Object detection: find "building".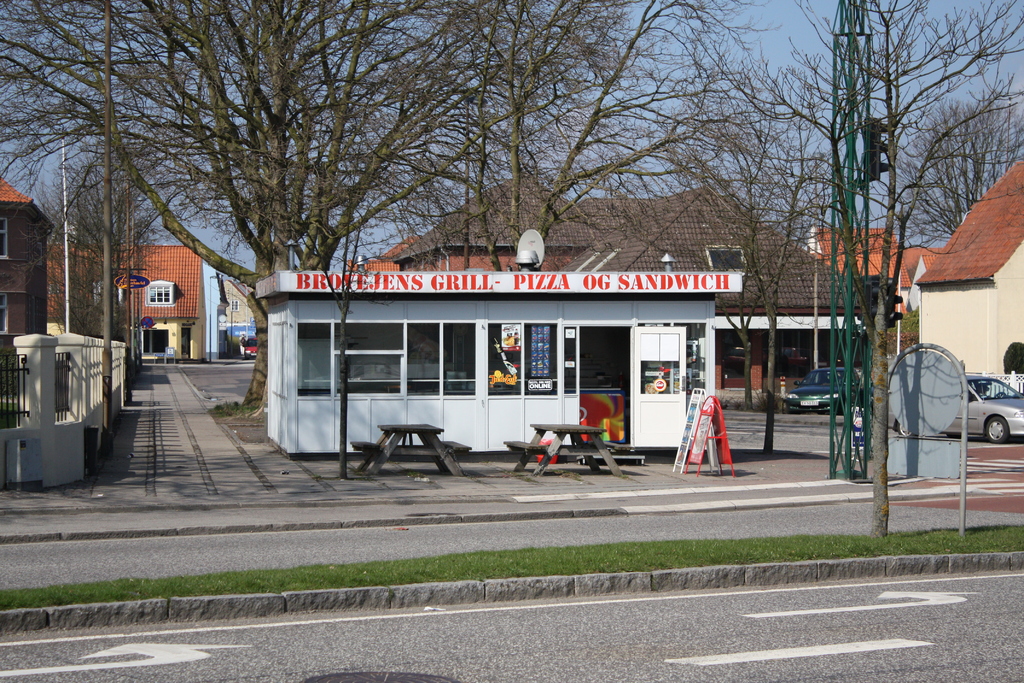
(left=213, top=278, right=256, bottom=370).
